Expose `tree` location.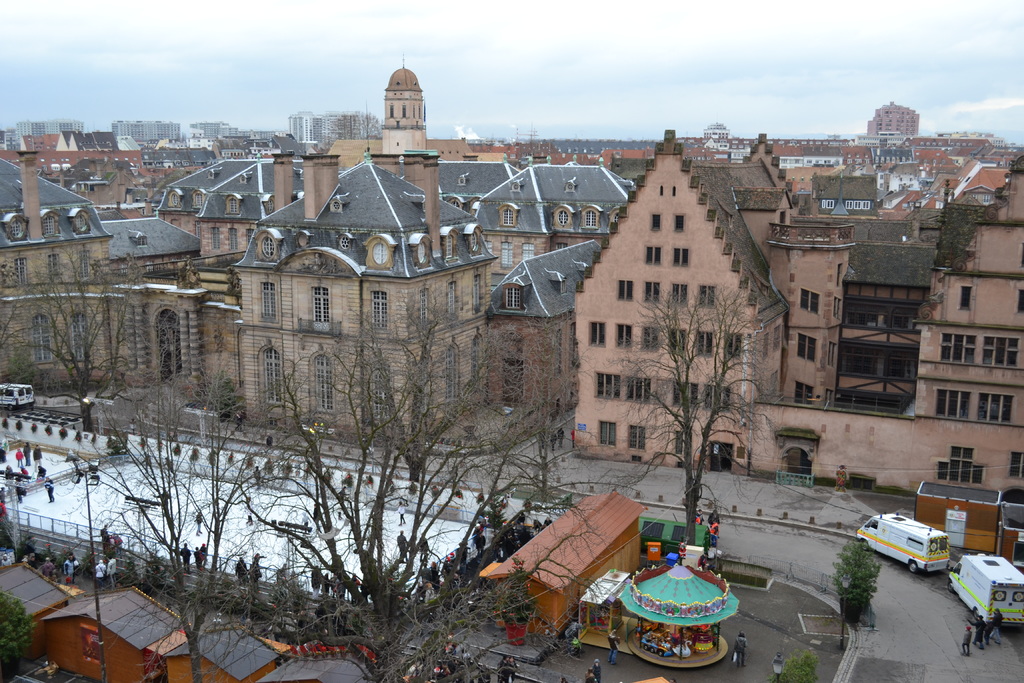
Exposed at pyautogui.locateOnScreen(84, 436, 260, 682).
